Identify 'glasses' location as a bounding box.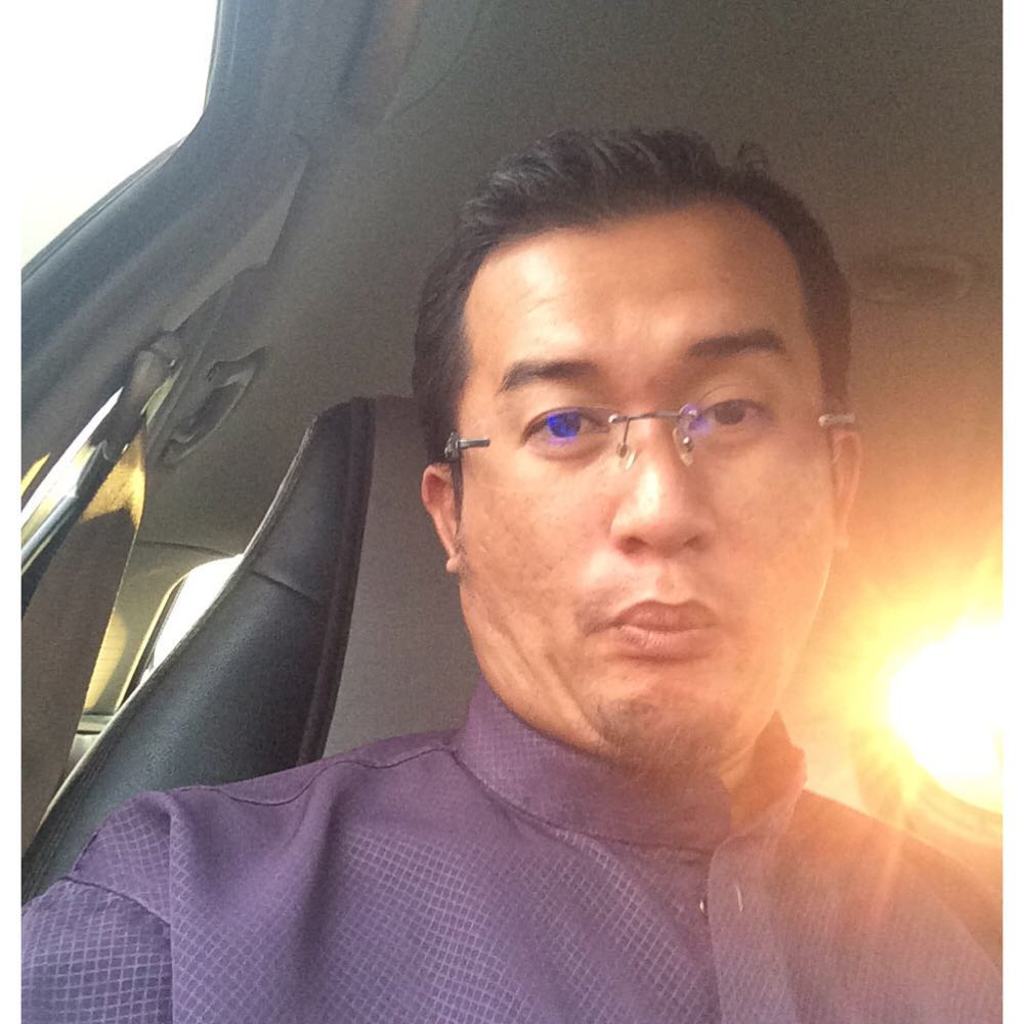
select_region(442, 362, 837, 499).
